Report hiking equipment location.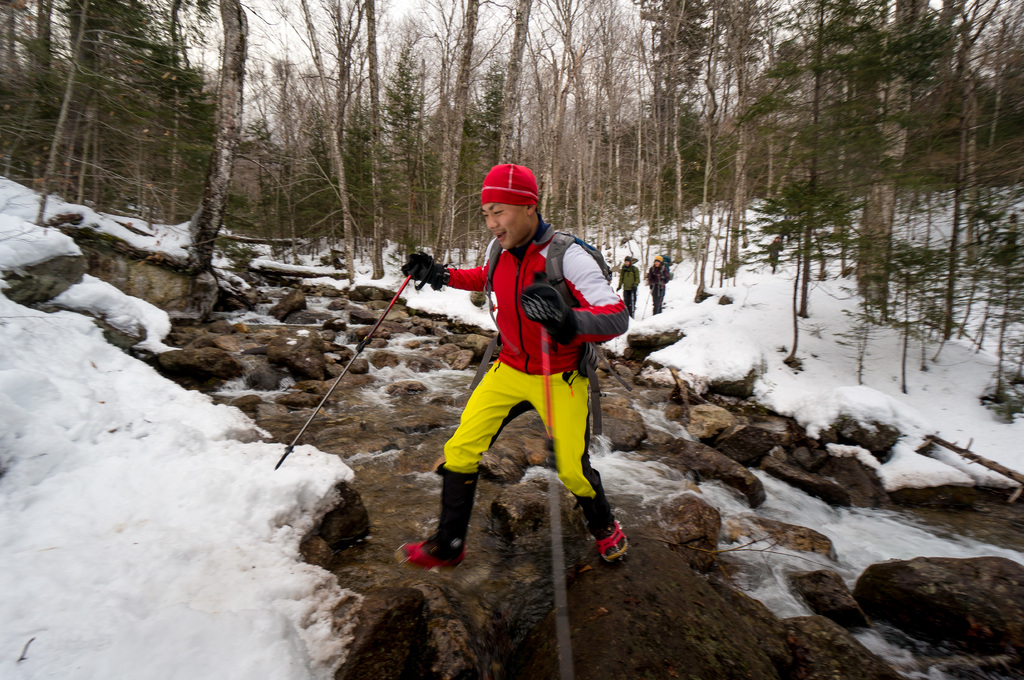
Report: 544 327 575 675.
